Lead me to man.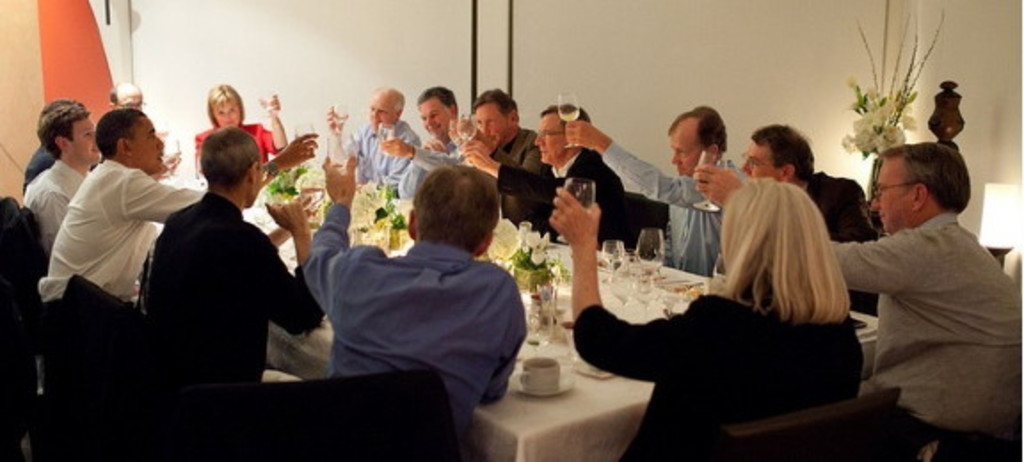
Lead to crop(459, 101, 629, 252).
